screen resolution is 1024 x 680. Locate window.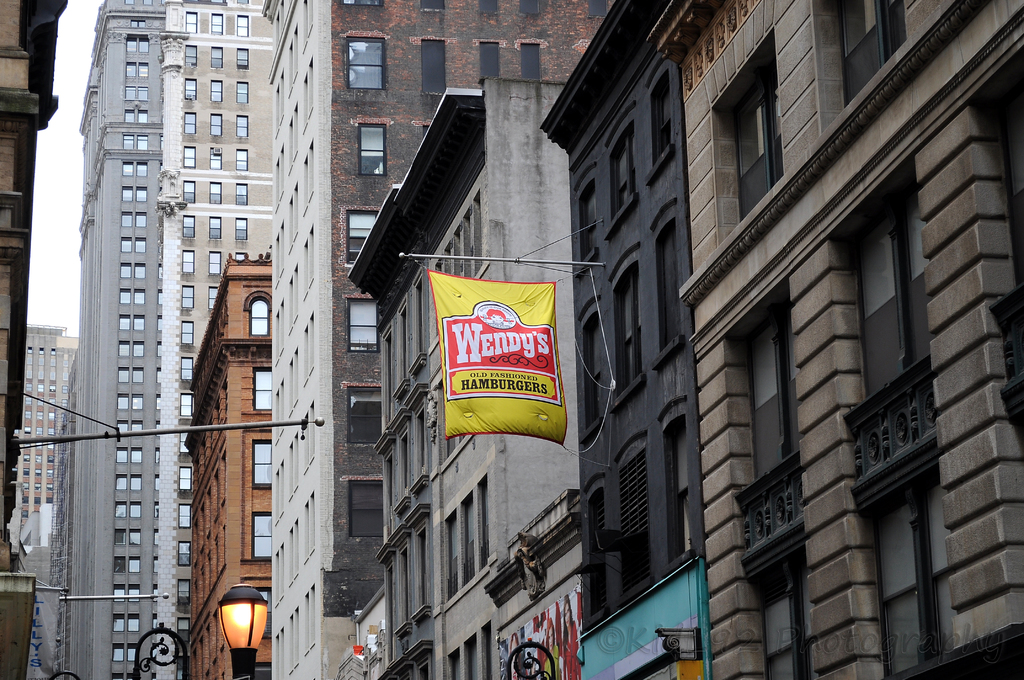
{"left": 184, "top": 179, "right": 196, "bottom": 206}.
